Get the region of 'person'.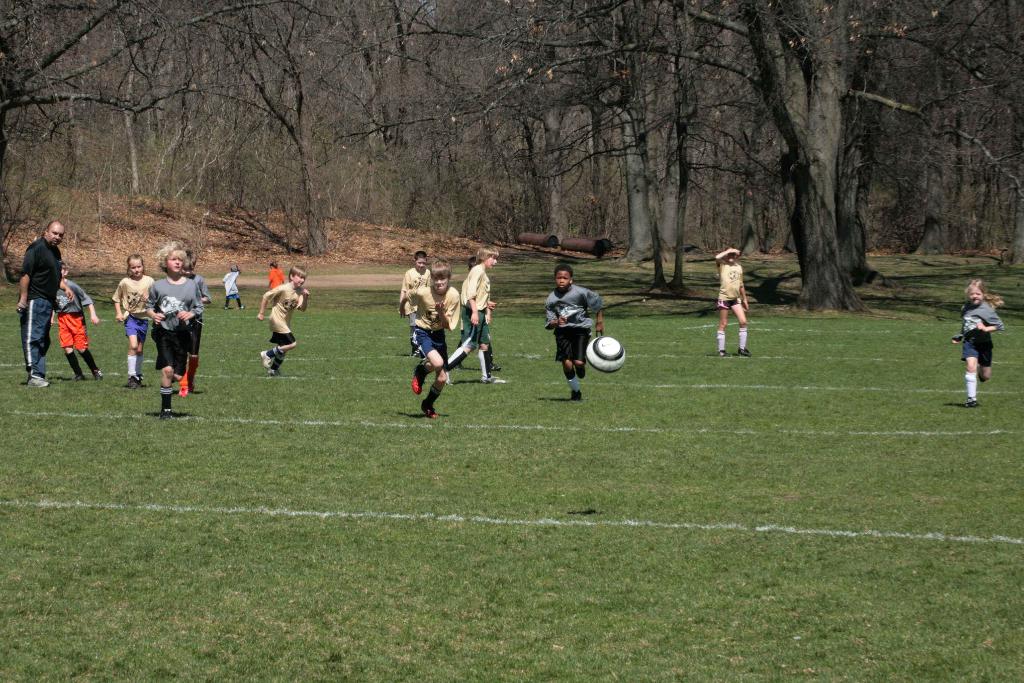
rect(220, 268, 248, 314).
